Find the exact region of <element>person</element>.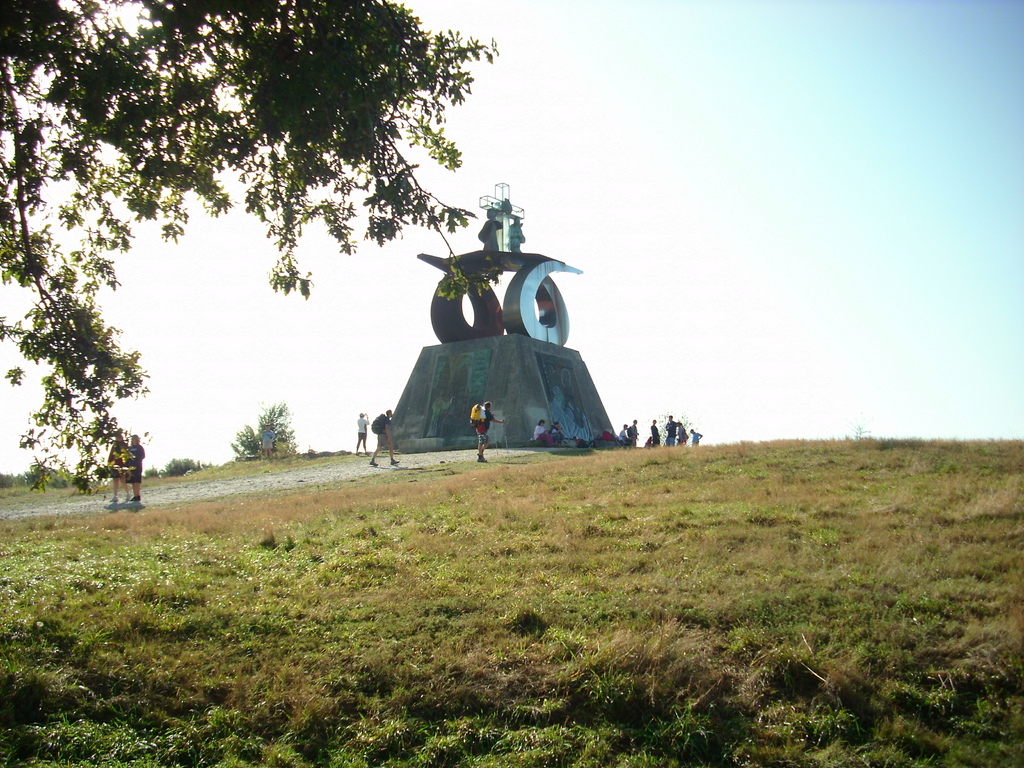
Exact region: <bbox>364, 408, 402, 470</bbox>.
